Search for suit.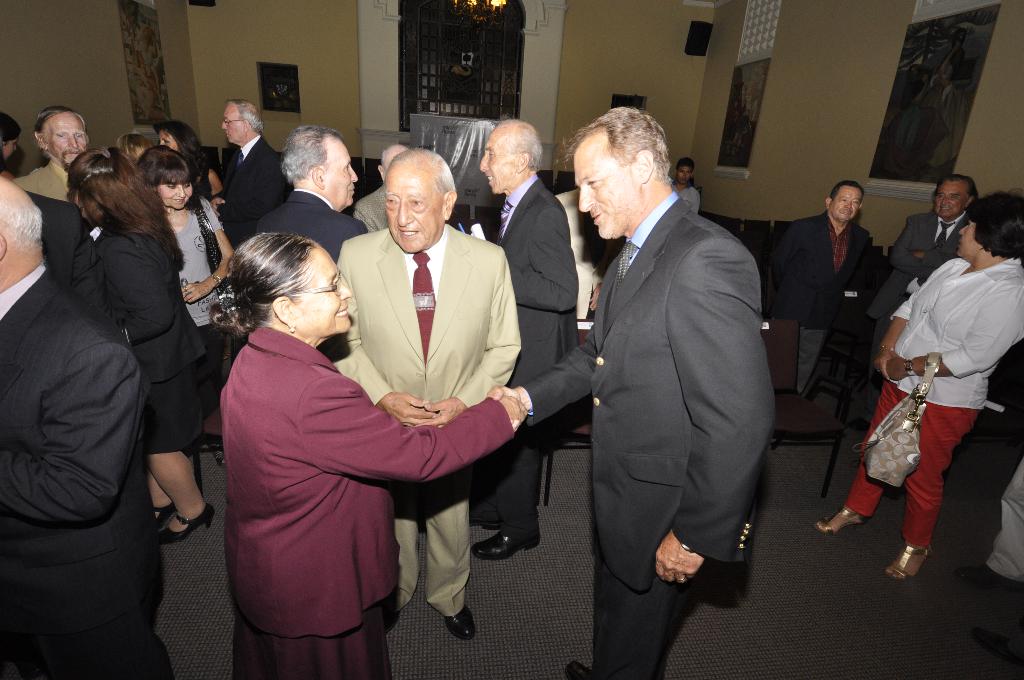
Found at x1=215, y1=137, x2=292, y2=242.
